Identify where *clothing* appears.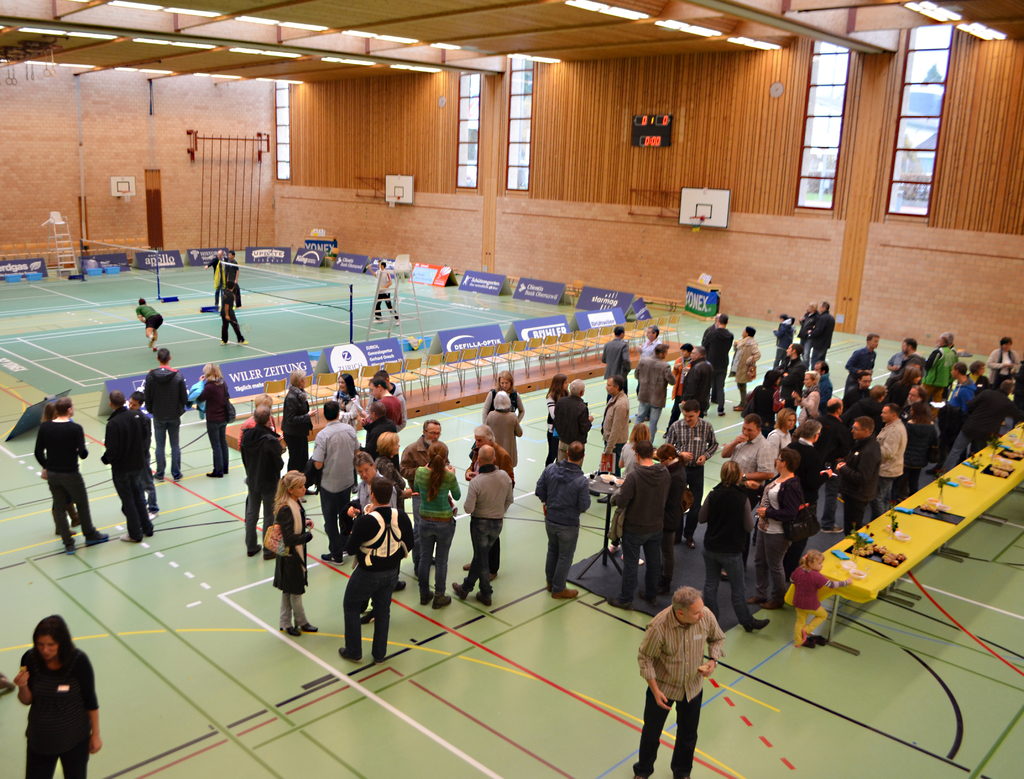
Appears at 543:388:569:465.
